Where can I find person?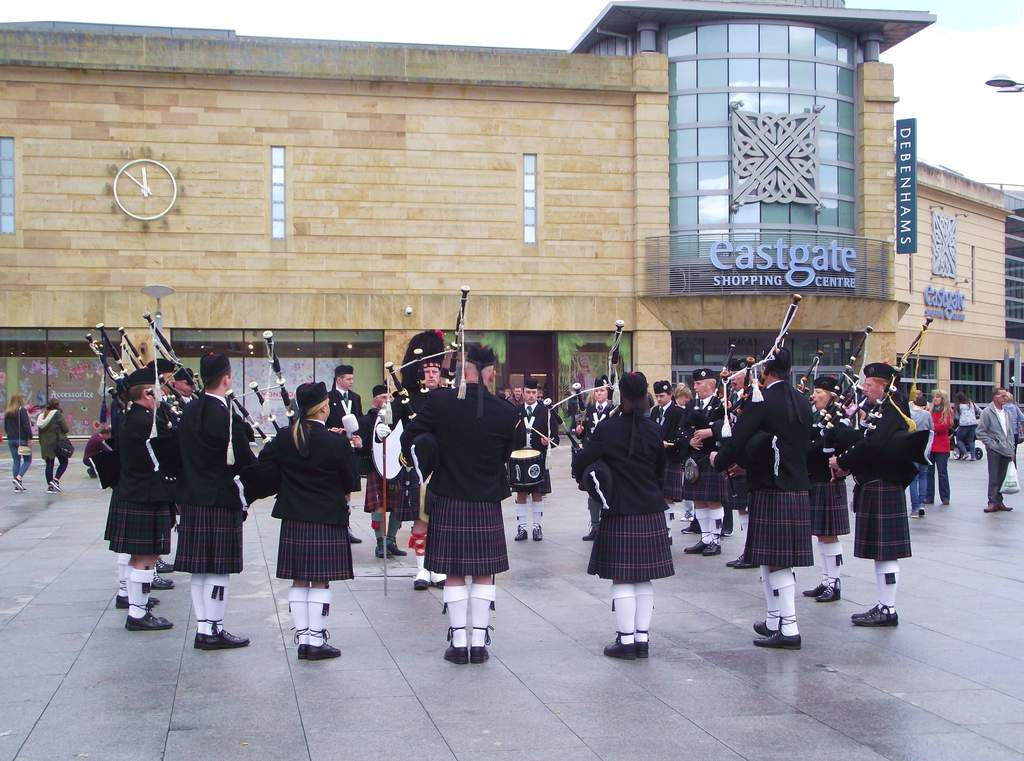
You can find it at 169, 351, 256, 650.
